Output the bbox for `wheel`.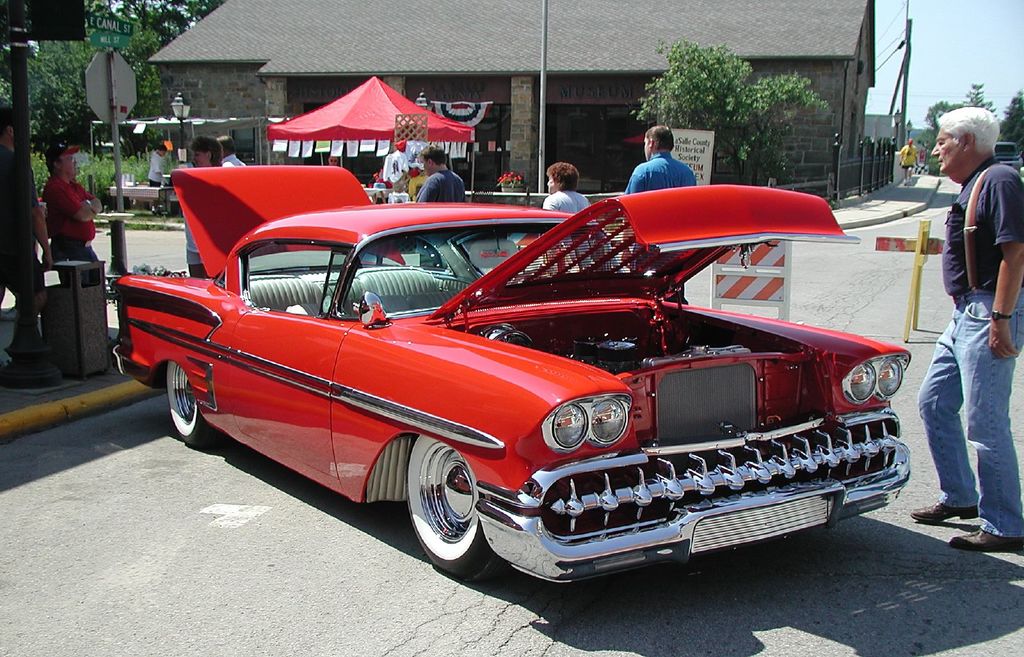
select_region(165, 362, 210, 446).
